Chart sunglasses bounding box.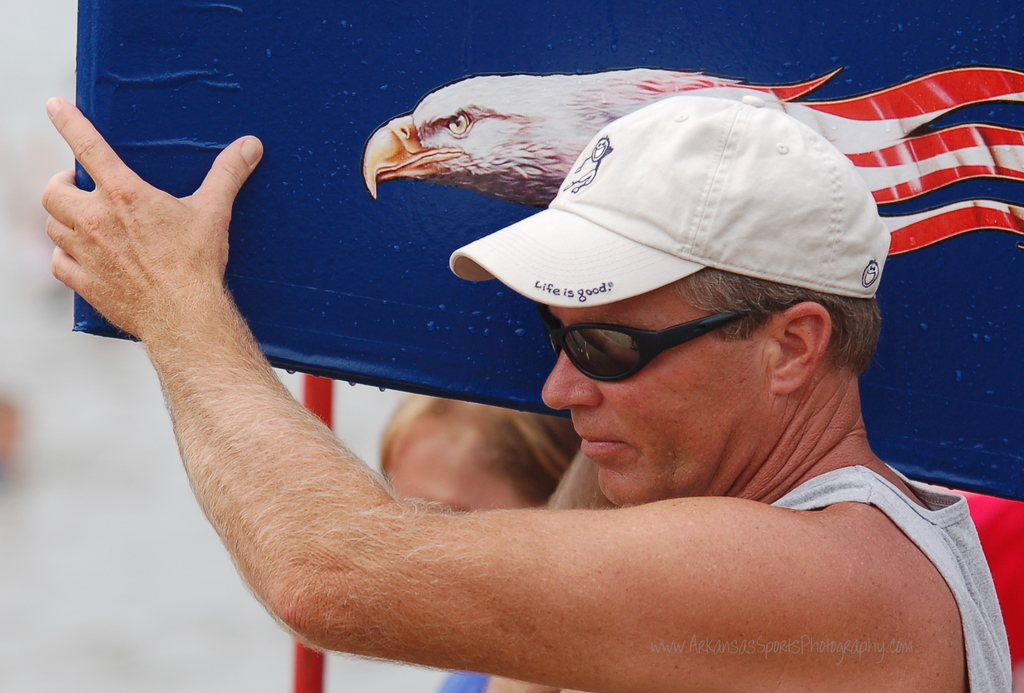
Charted: BBox(536, 298, 782, 385).
